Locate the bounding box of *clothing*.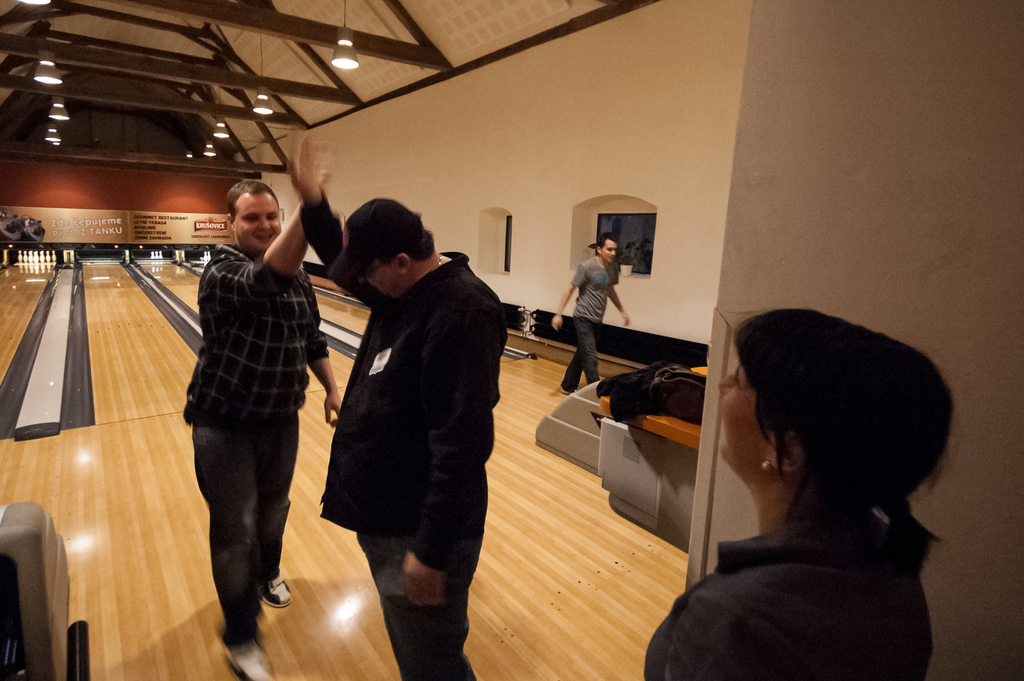
Bounding box: <bbox>293, 191, 505, 674</bbox>.
